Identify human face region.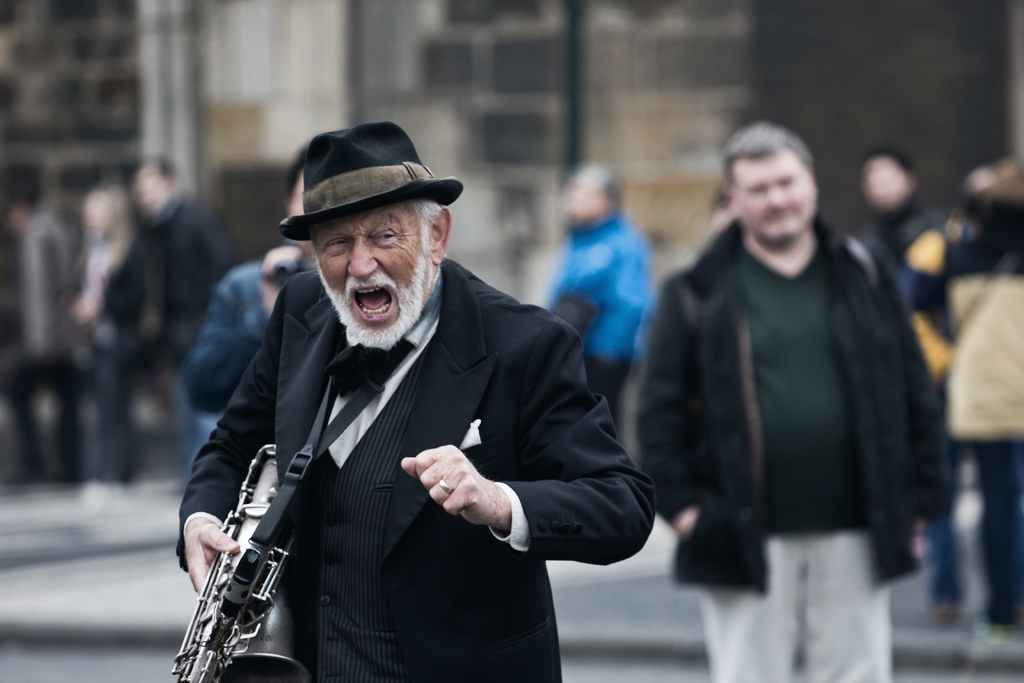
Region: l=732, t=147, r=817, b=245.
